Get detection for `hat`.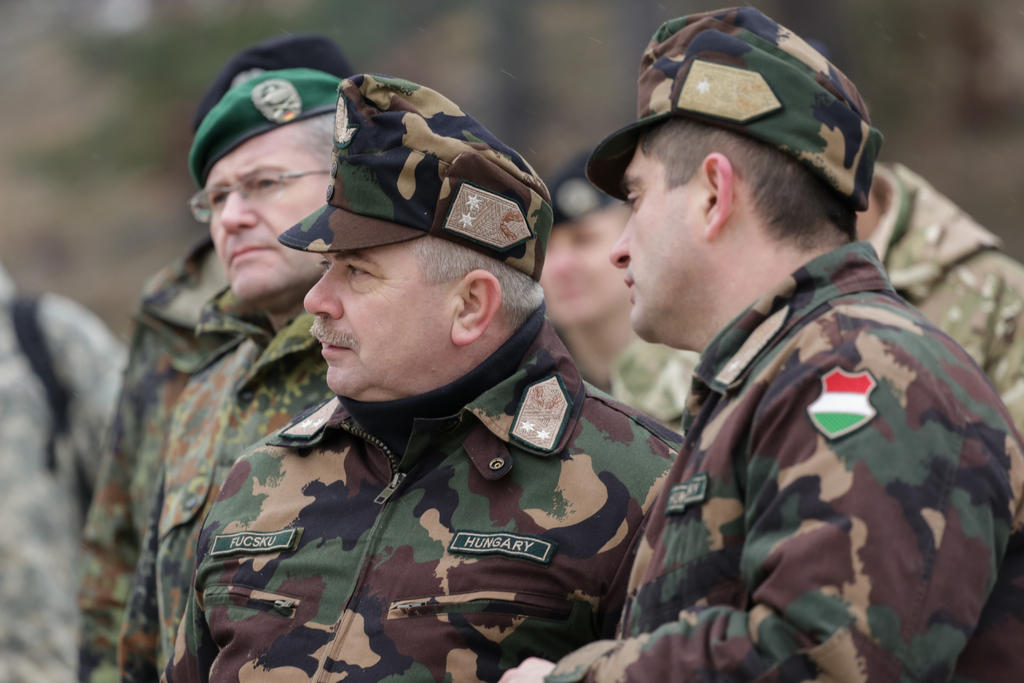
Detection: (589,1,886,213).
